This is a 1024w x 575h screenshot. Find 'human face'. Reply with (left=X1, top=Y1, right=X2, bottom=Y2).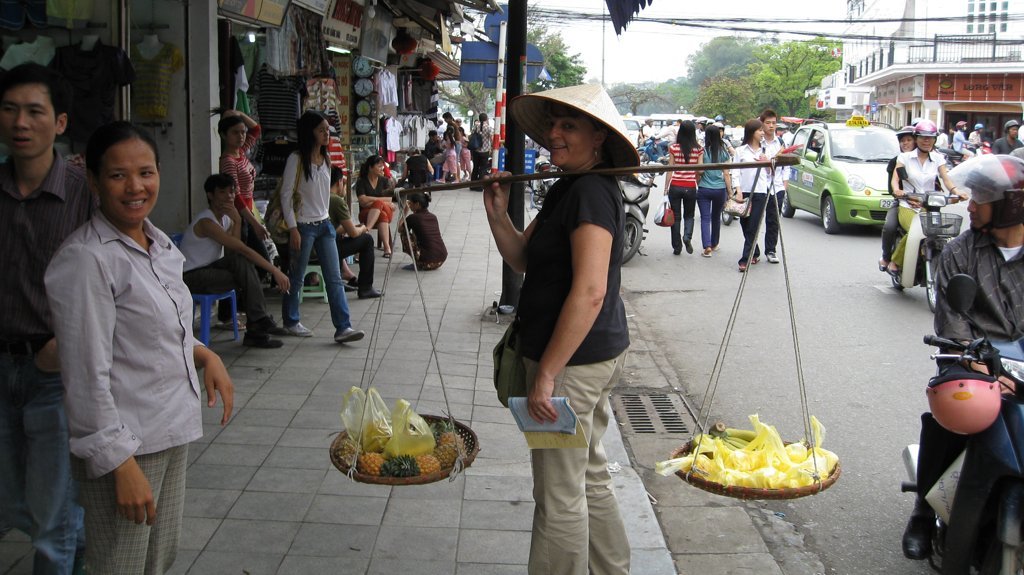
(left=314, top=117, right=330, bottom=146).
